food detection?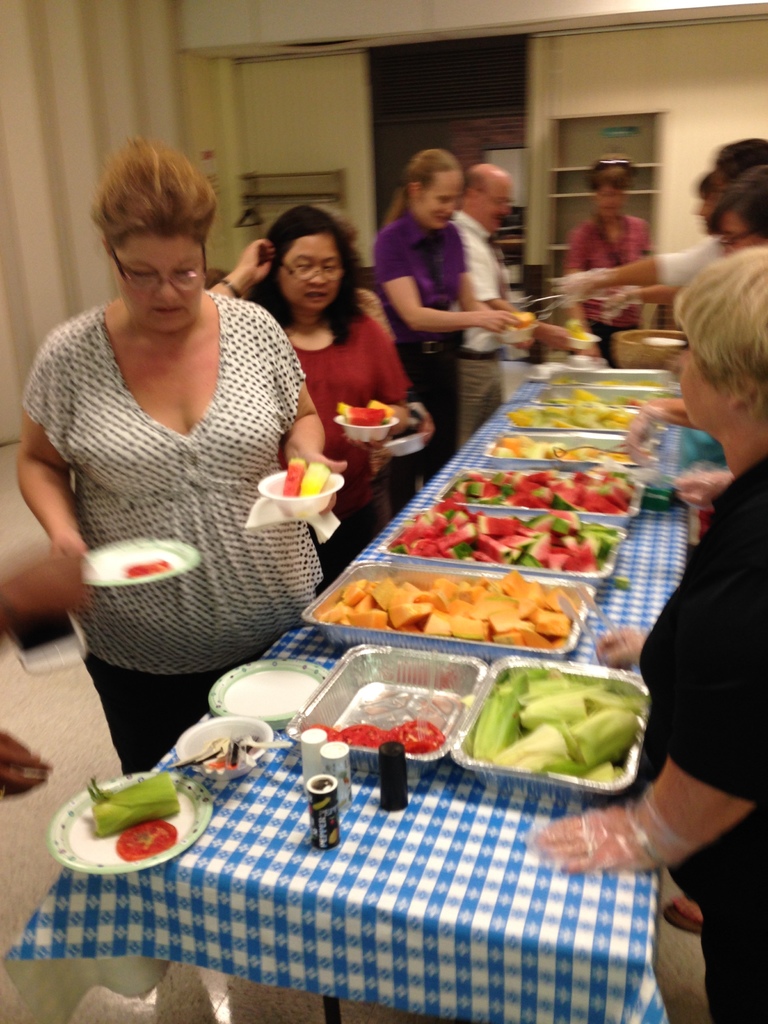
{"left": 81, "top": 769, "right": 184, "bottom": 860}
